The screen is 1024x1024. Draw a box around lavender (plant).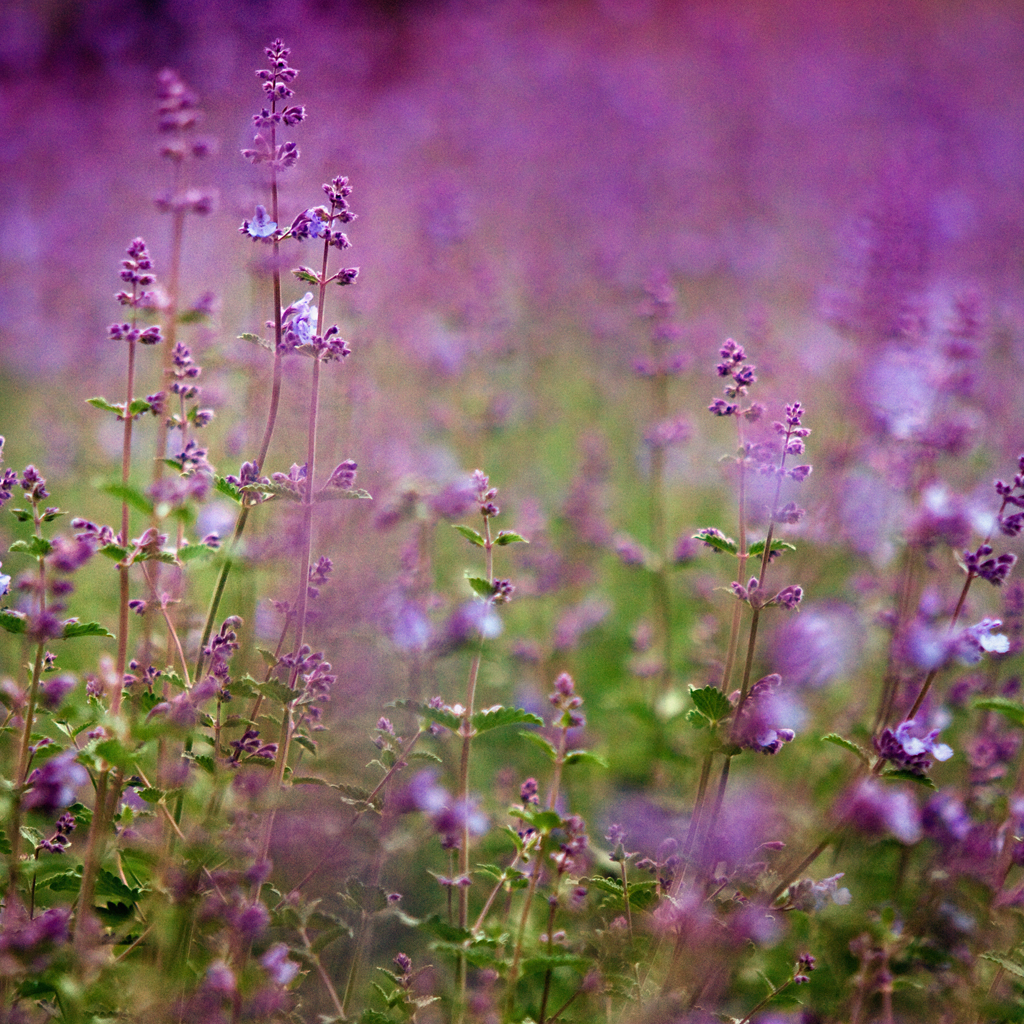
bbox=[88, 219, 155, 861].
